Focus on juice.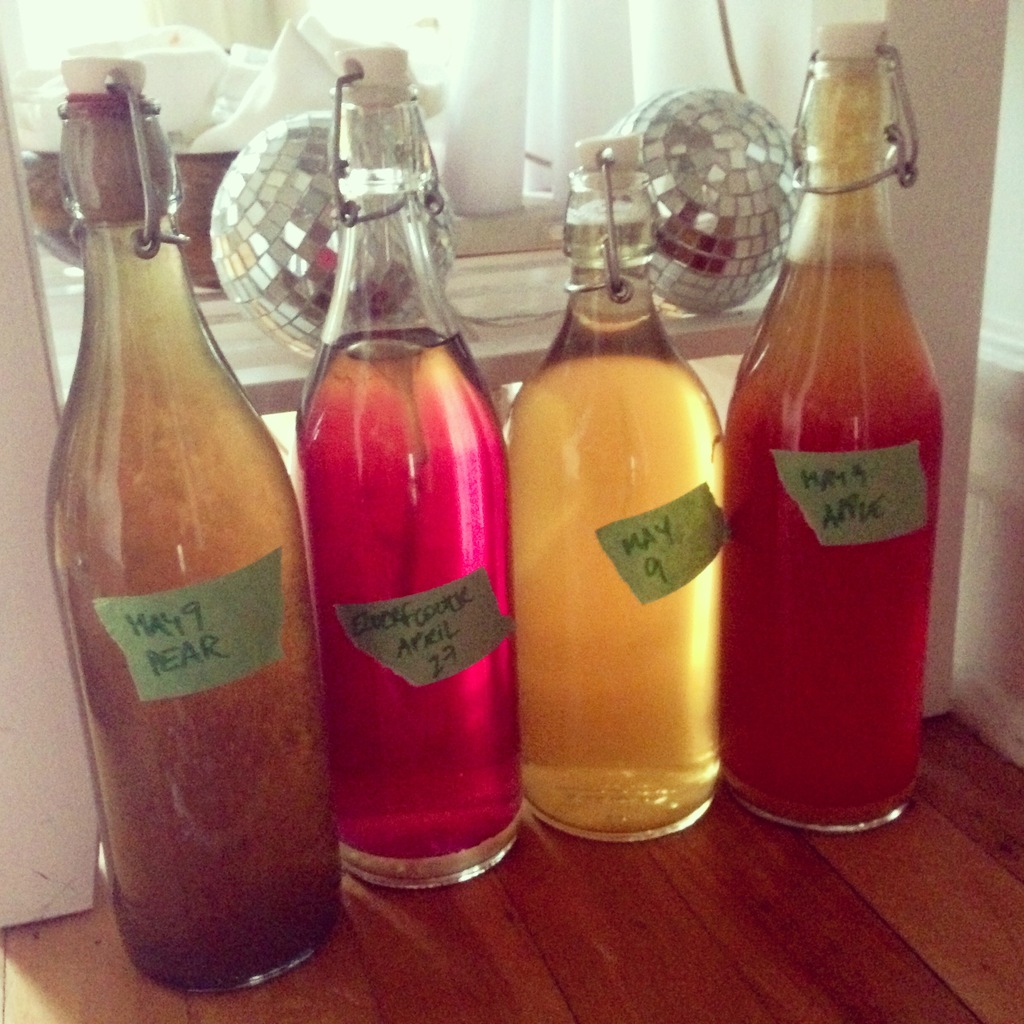
Focused at 534, 191, 730, 853.
